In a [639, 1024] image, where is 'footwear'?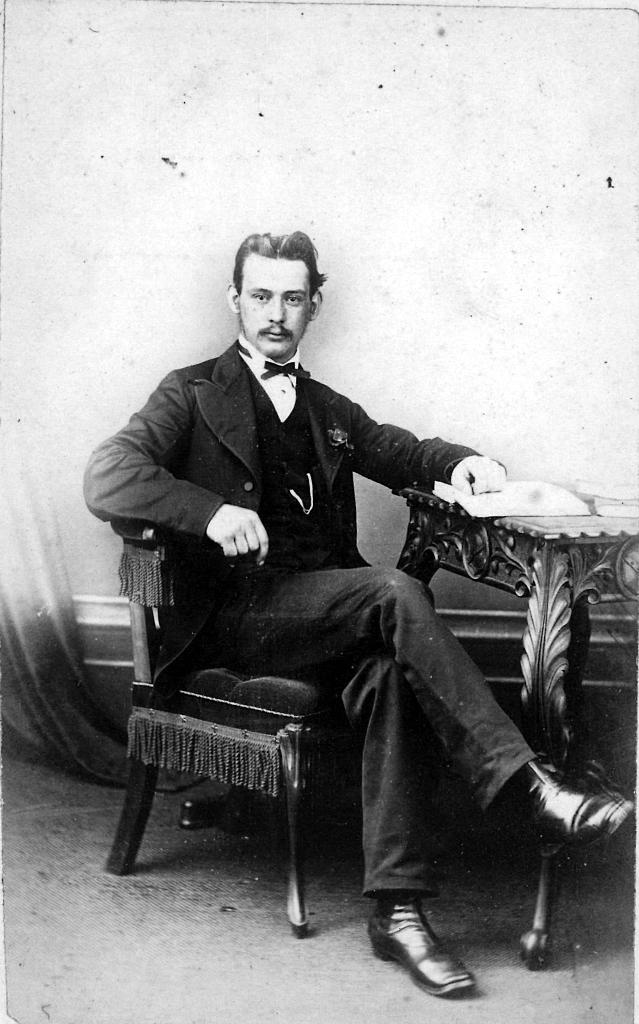
l=357, t=902, r=476, b=1007.
